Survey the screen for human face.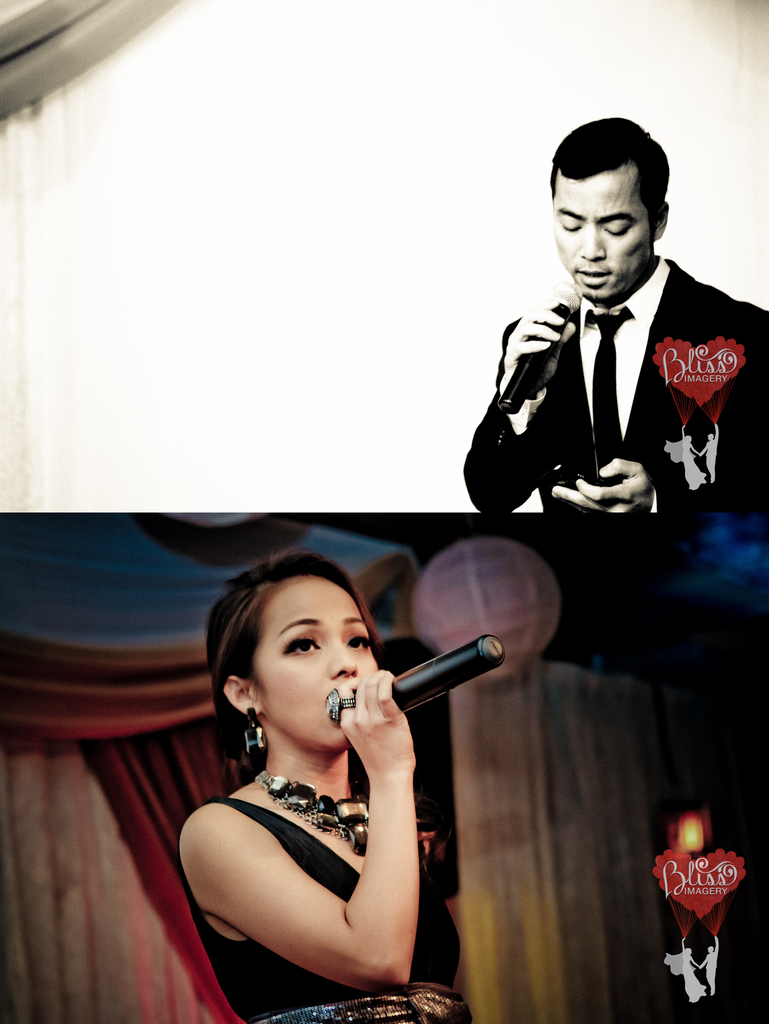
Survey found: BBox(557, 159, 654, 295).
